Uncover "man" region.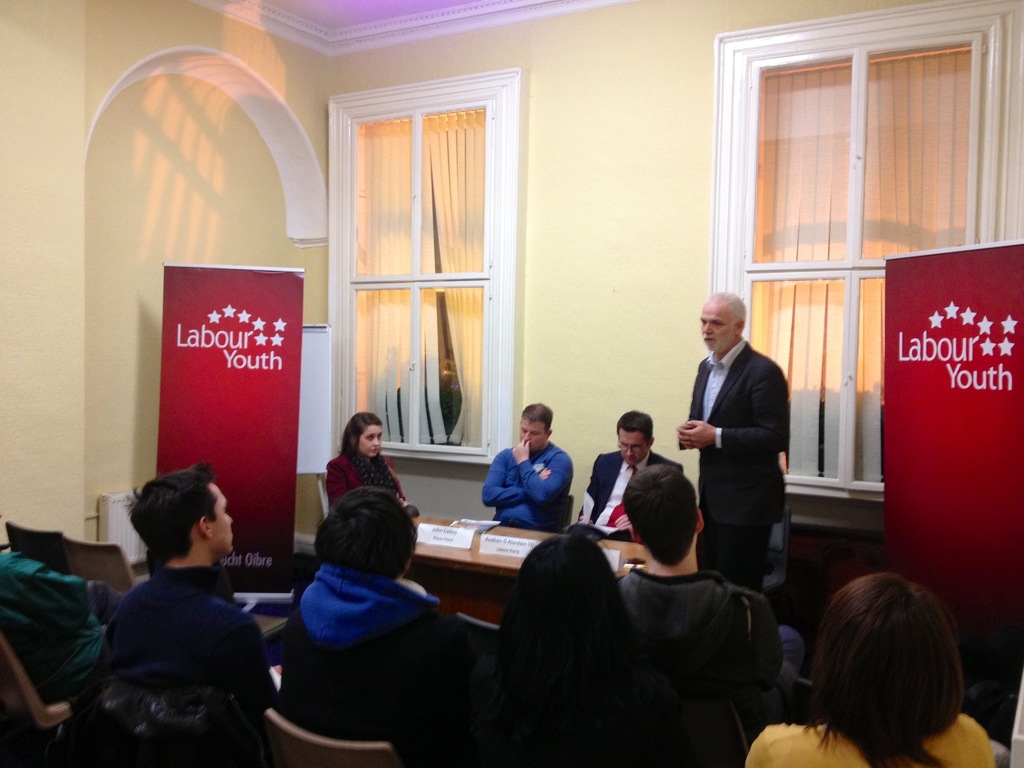
Uncovered: select_region(476, 406, 572, 537).
